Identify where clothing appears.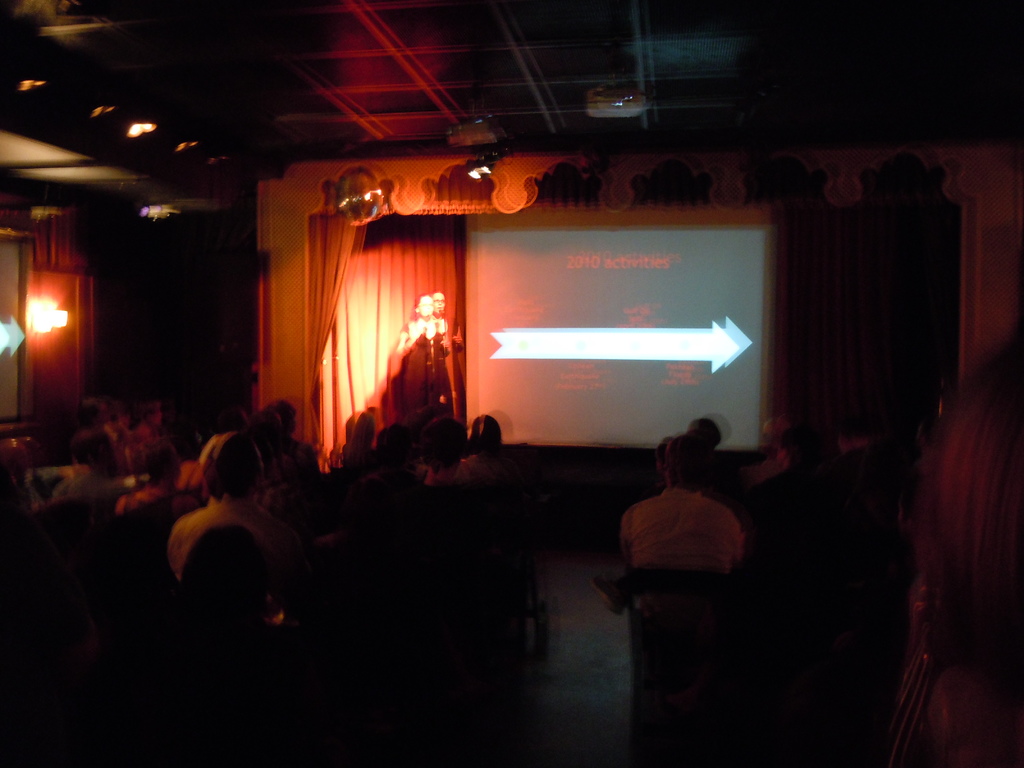
Appears at select_region(623, 425, 707, 513).
